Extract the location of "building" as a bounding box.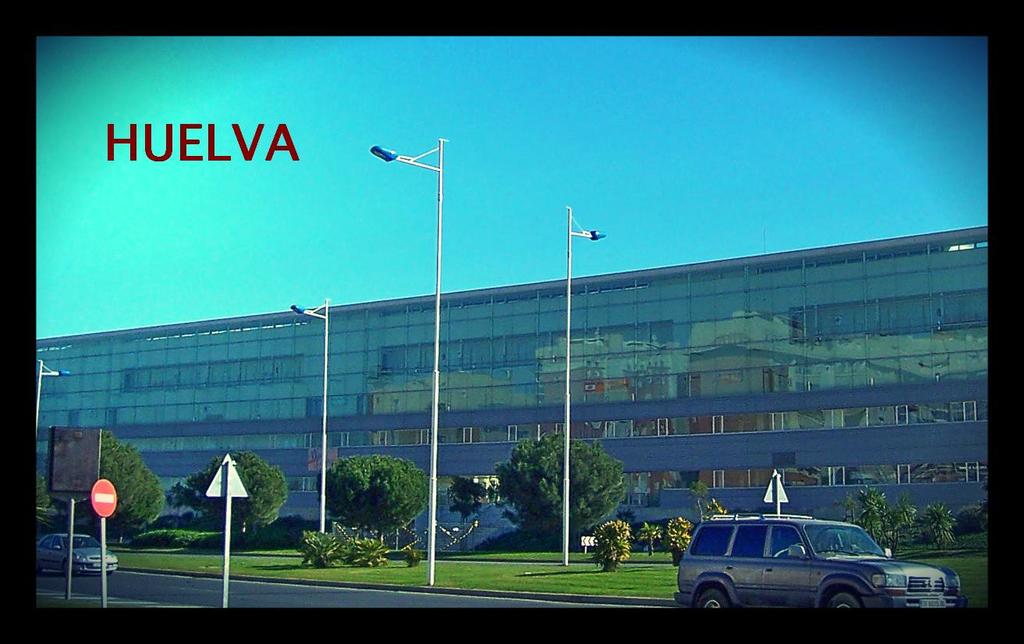
bbox(30, 225, 990, 549).
